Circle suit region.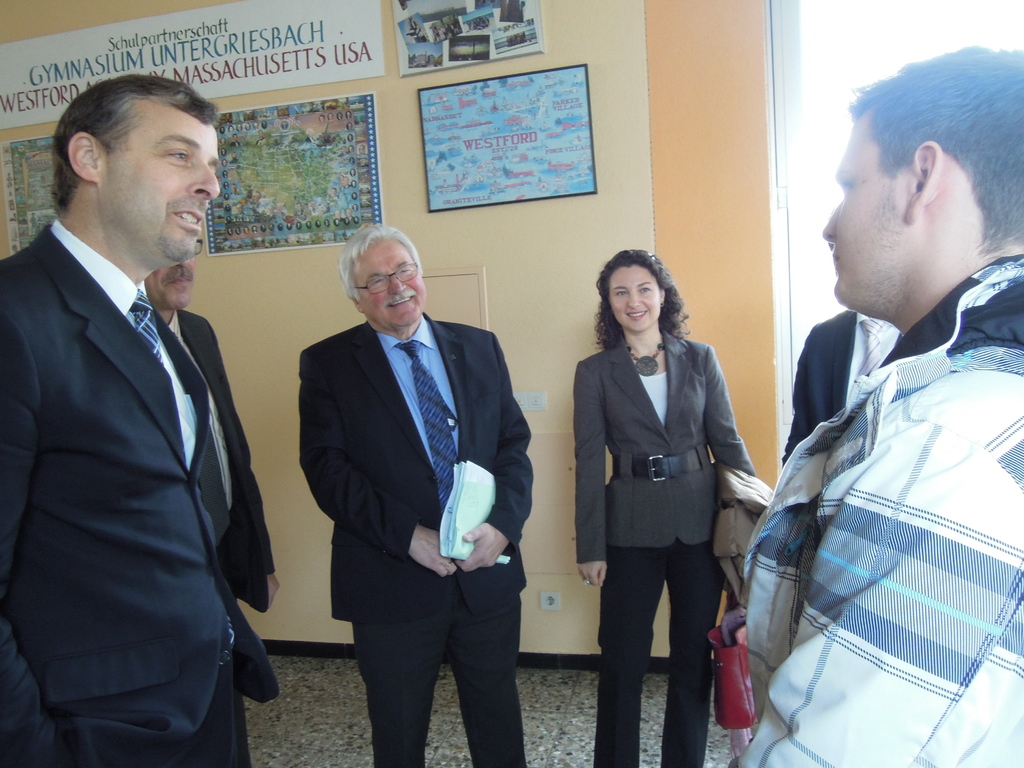
Region: <bbox>298, 308, 535, 767</bbox>.
